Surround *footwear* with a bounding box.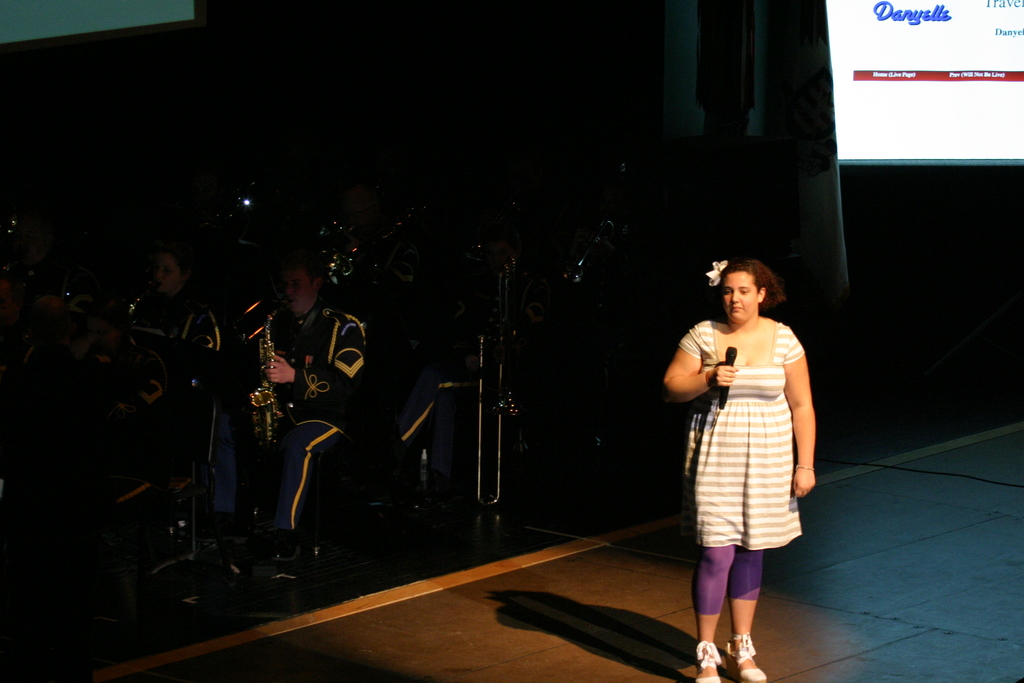
l=724, t=631, r=766, b=682.
